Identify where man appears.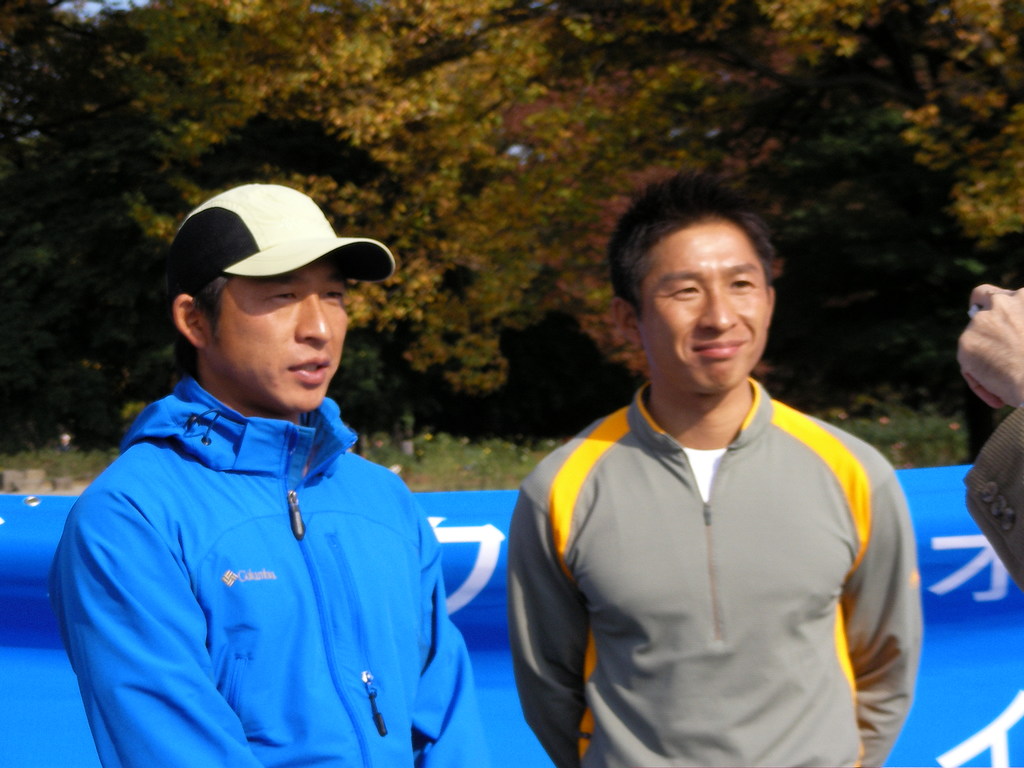
Appears at x1=506, y1=171, x2=918, y2=767.
